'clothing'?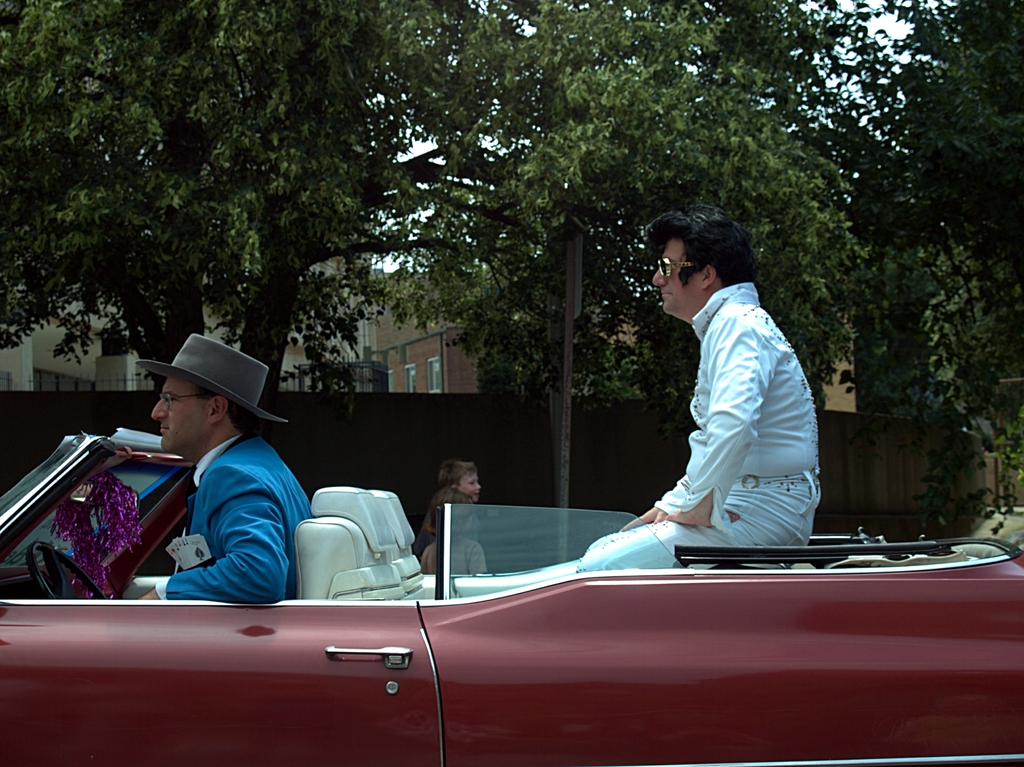
locate(155, 428, 305, 610)
